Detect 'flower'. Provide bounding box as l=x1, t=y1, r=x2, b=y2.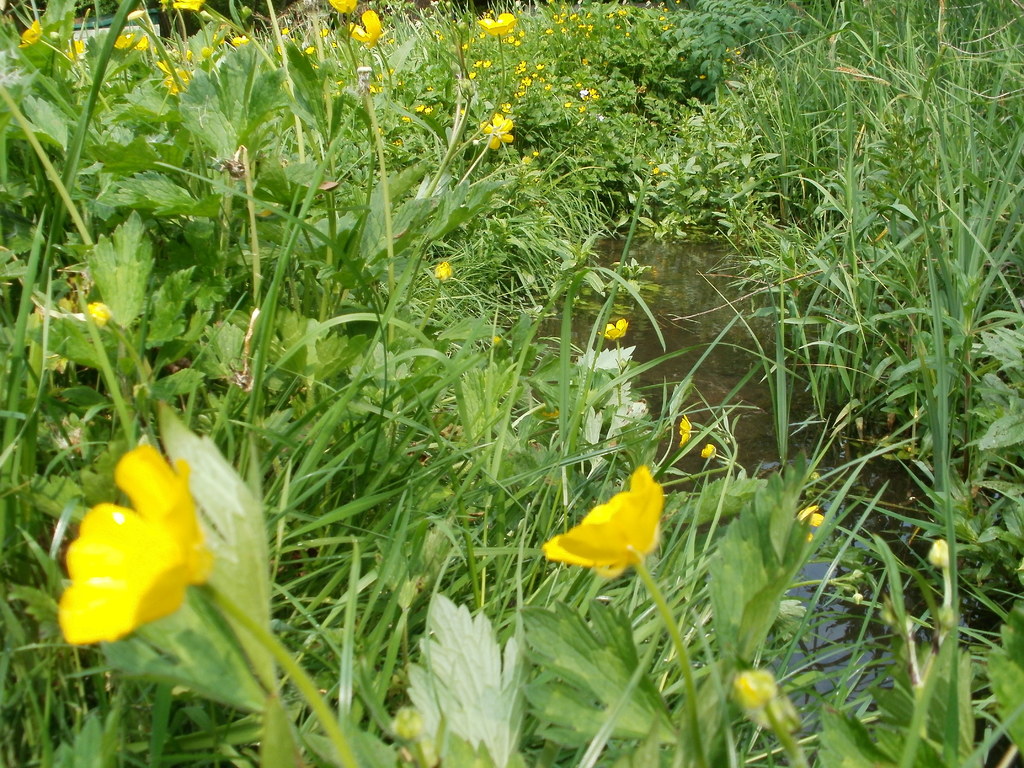
l=65, t=37, r=86, b=60.
